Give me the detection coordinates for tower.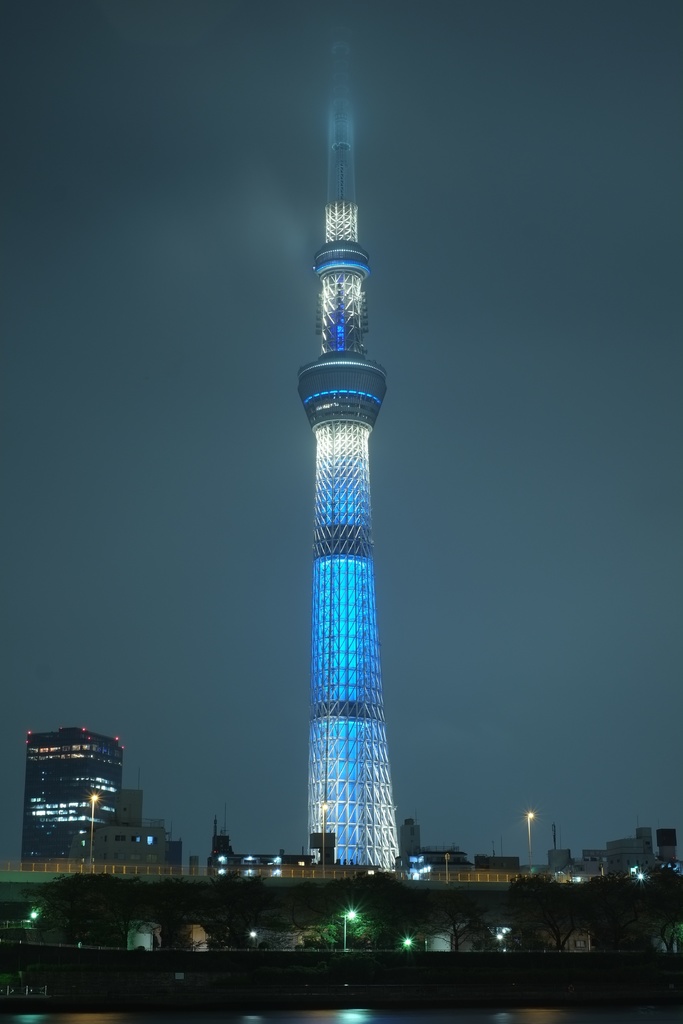
rect(395, 825, 427, 853).
